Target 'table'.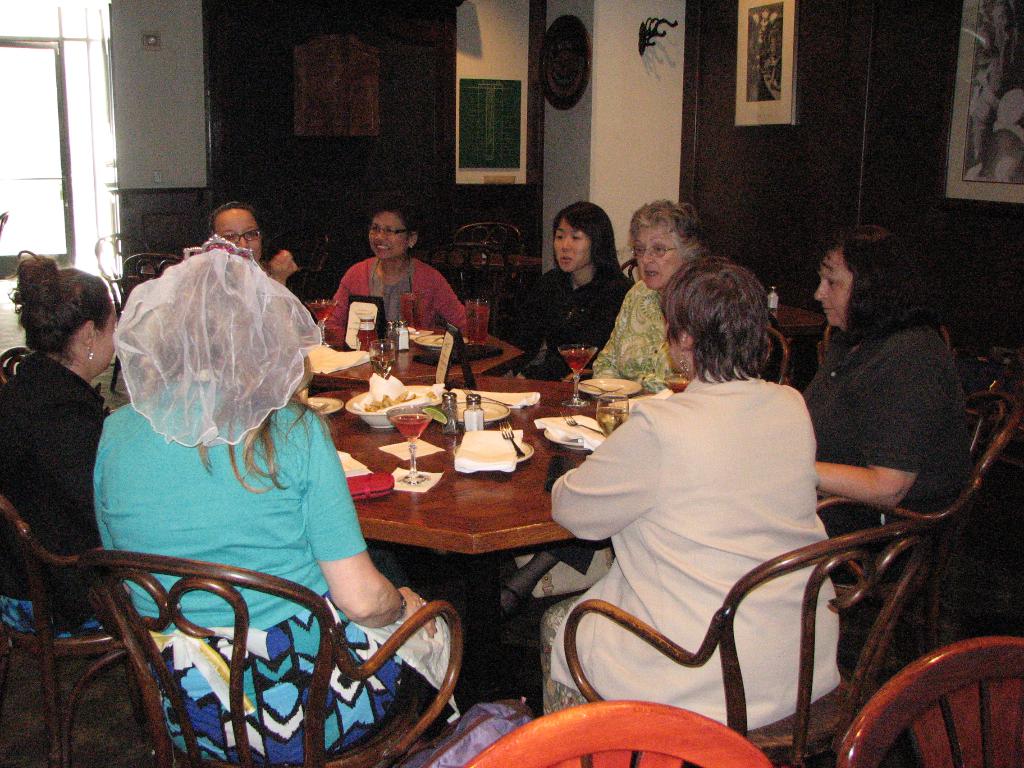
Target region: (268, 342, 661, 668).
